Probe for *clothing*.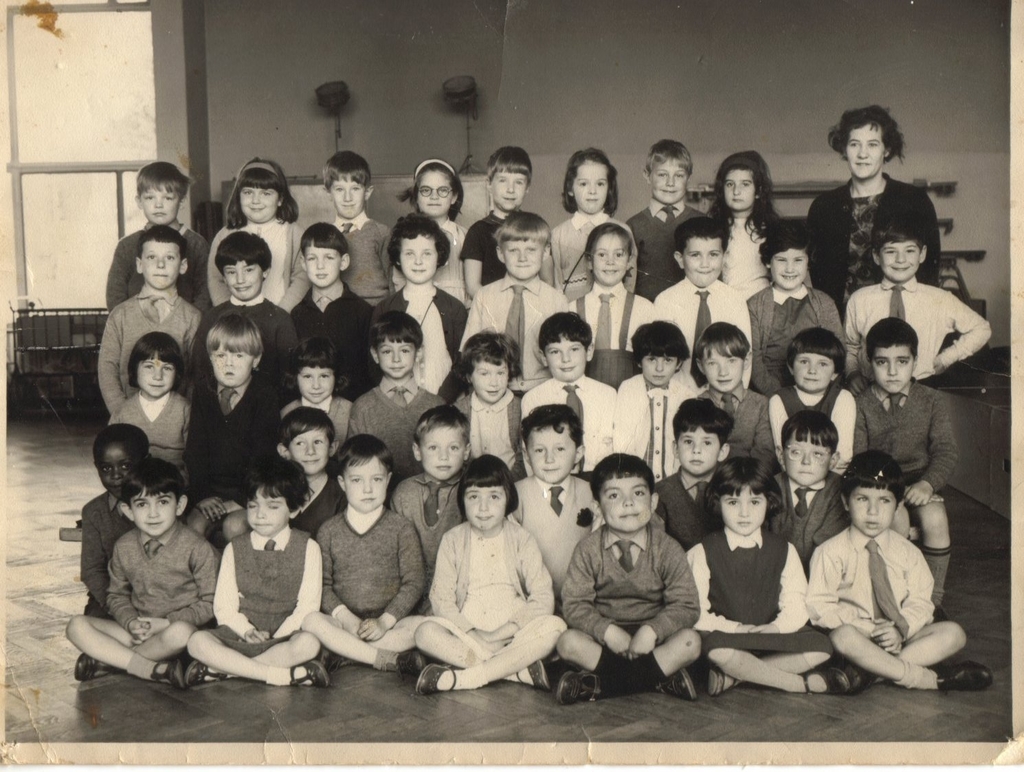
Probe result: <bbox>543, 208, 635, 313</bbox>.
